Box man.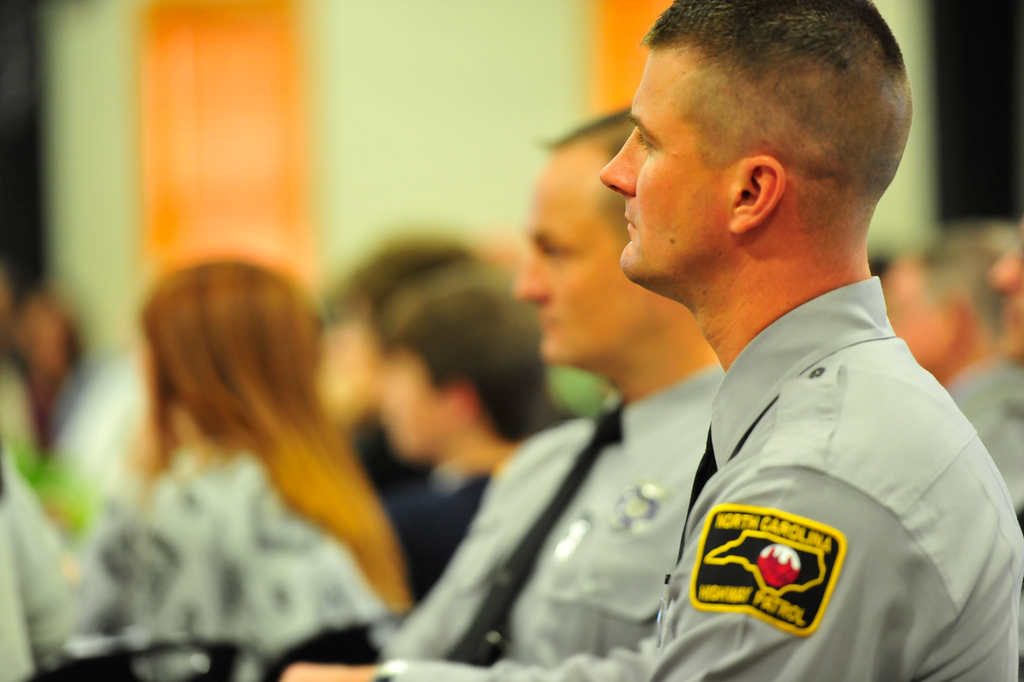
<bbox>280, 104, 727, 681</bbox>.
